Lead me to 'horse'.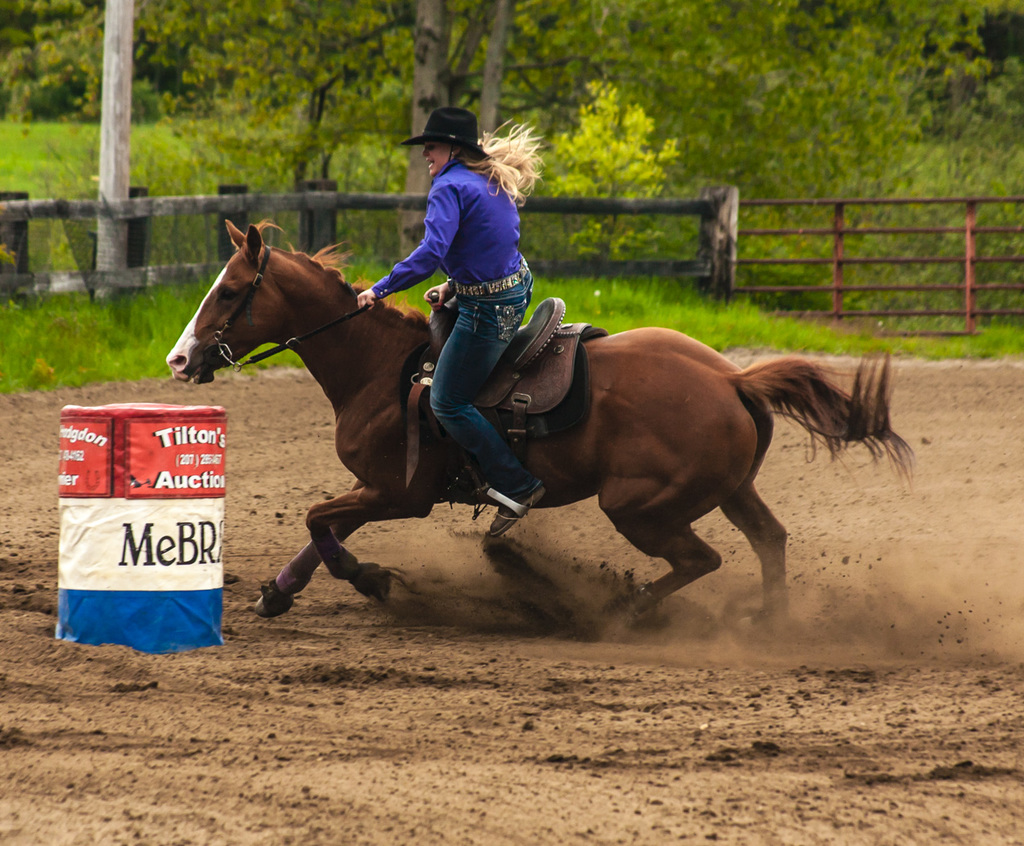
Lead to pyautogui.locateOnScreen(160, 216, 921, 639).
